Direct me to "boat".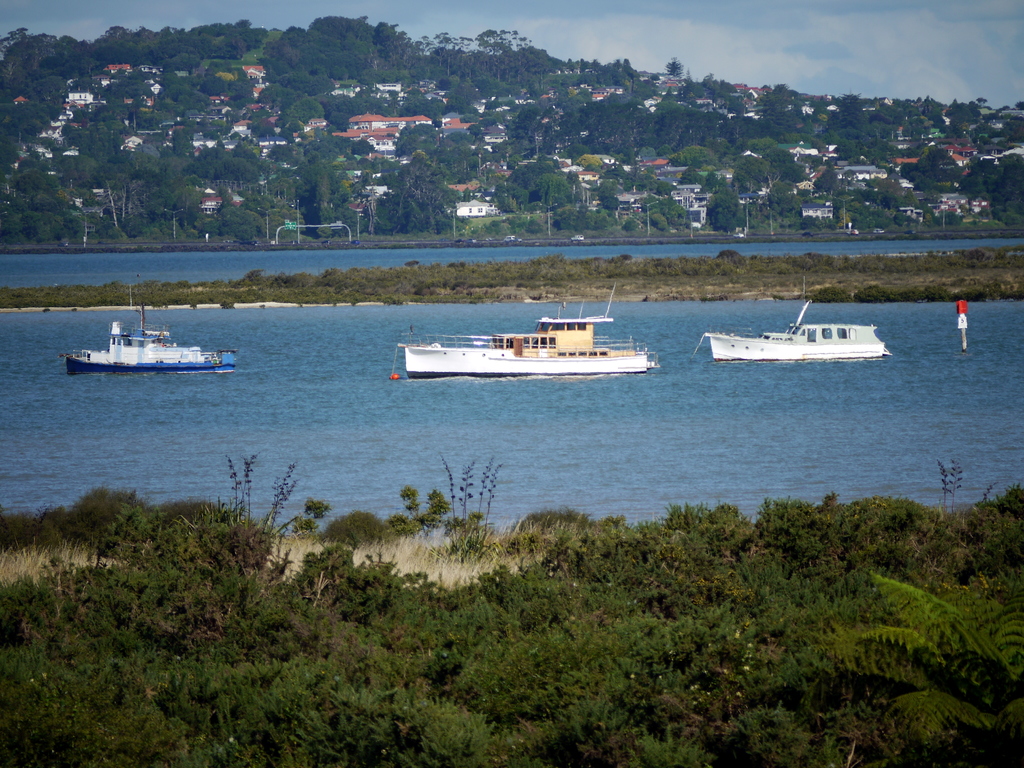
Direction: {"x1": 380, "y1": 287, "x2": 667, "y2": 388}.
